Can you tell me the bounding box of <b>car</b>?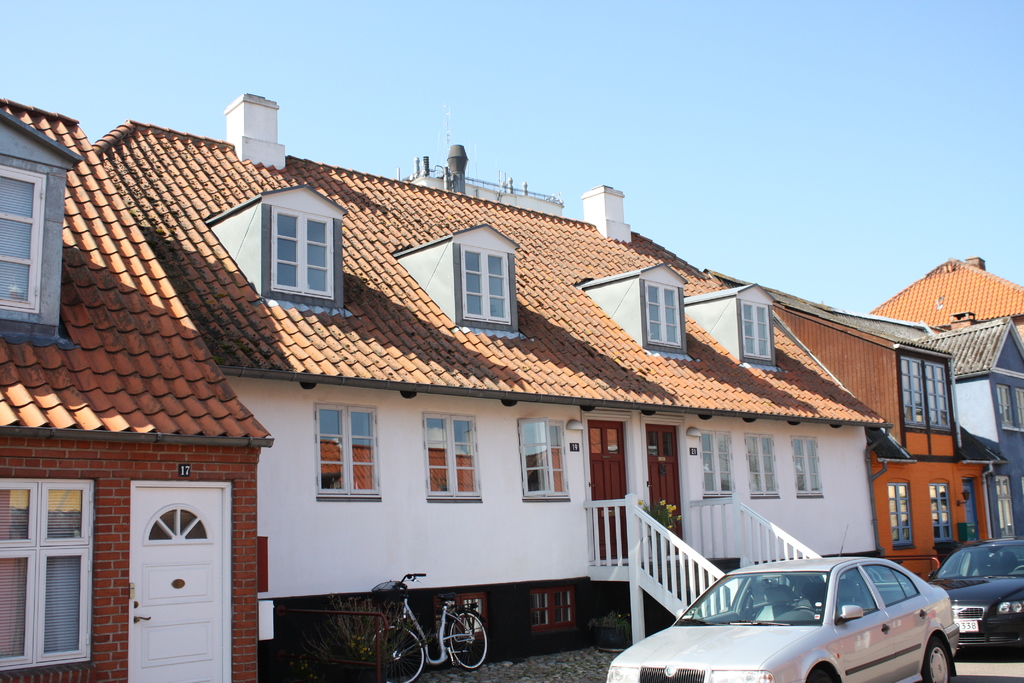
locate(605, 557, 957, 682).
